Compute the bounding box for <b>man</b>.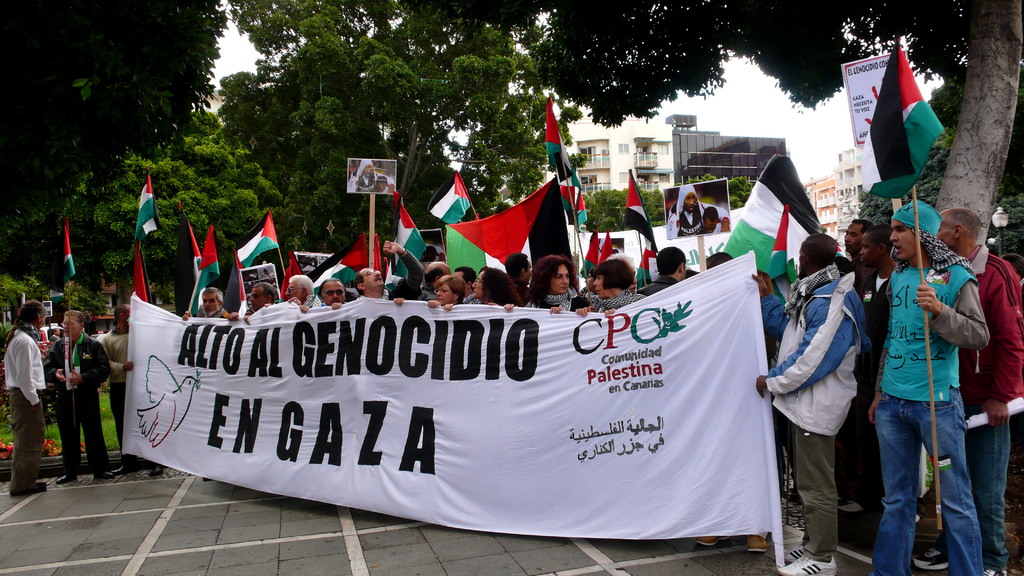
{"x1": 506, "y1": 247, "x2": 538, "y2": 313}.
